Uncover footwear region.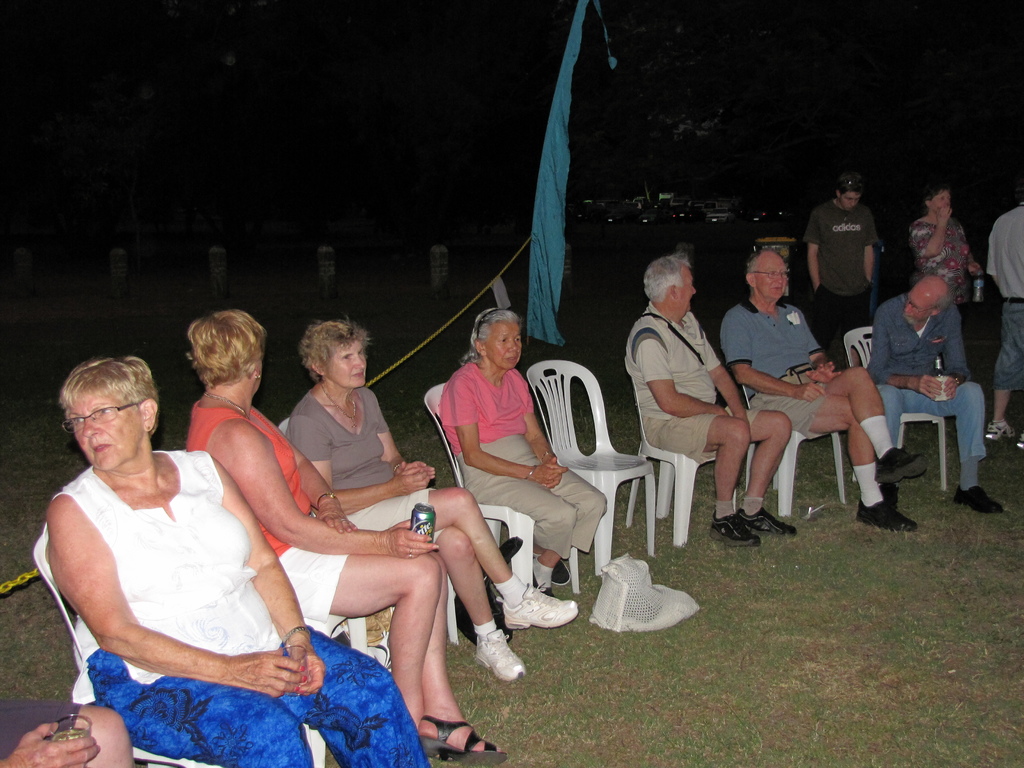
Uncovered: 548/554/580/596.
